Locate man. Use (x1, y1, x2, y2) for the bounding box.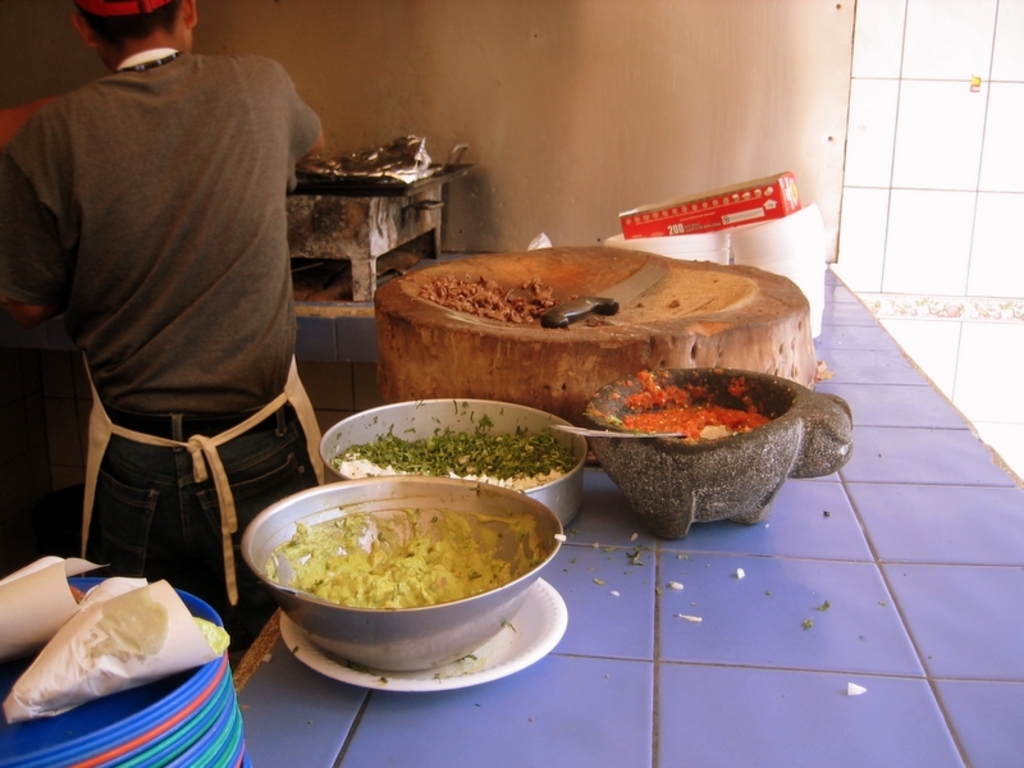
(0, 9, 335, 438).
